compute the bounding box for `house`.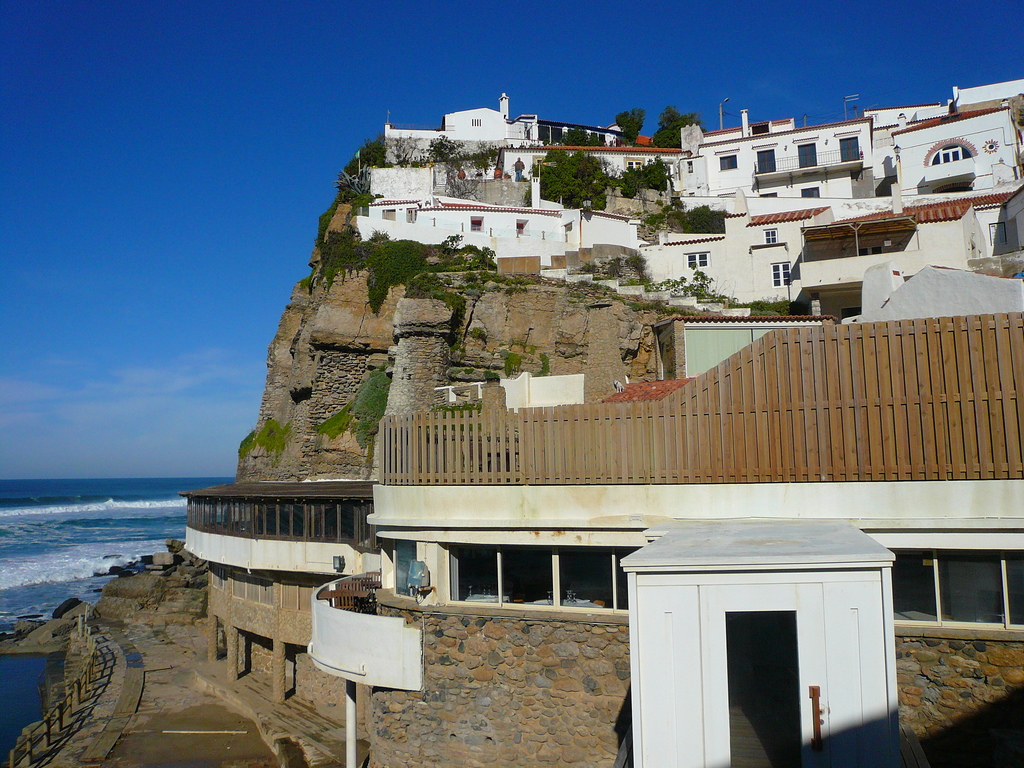
[995,180,1023,277].
